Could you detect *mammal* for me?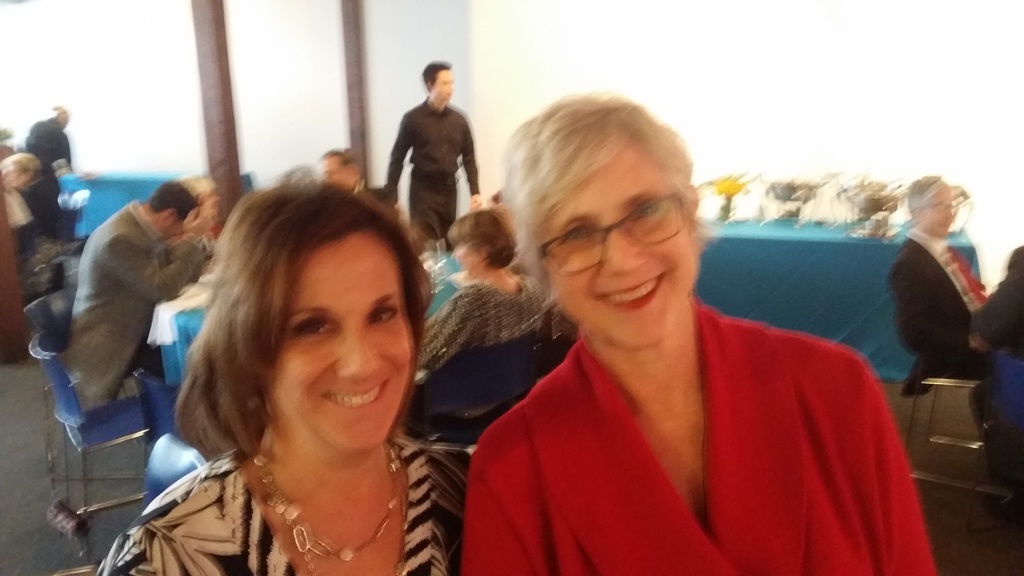
Detection result: left=68, top=170, right=211, bottom=412.
